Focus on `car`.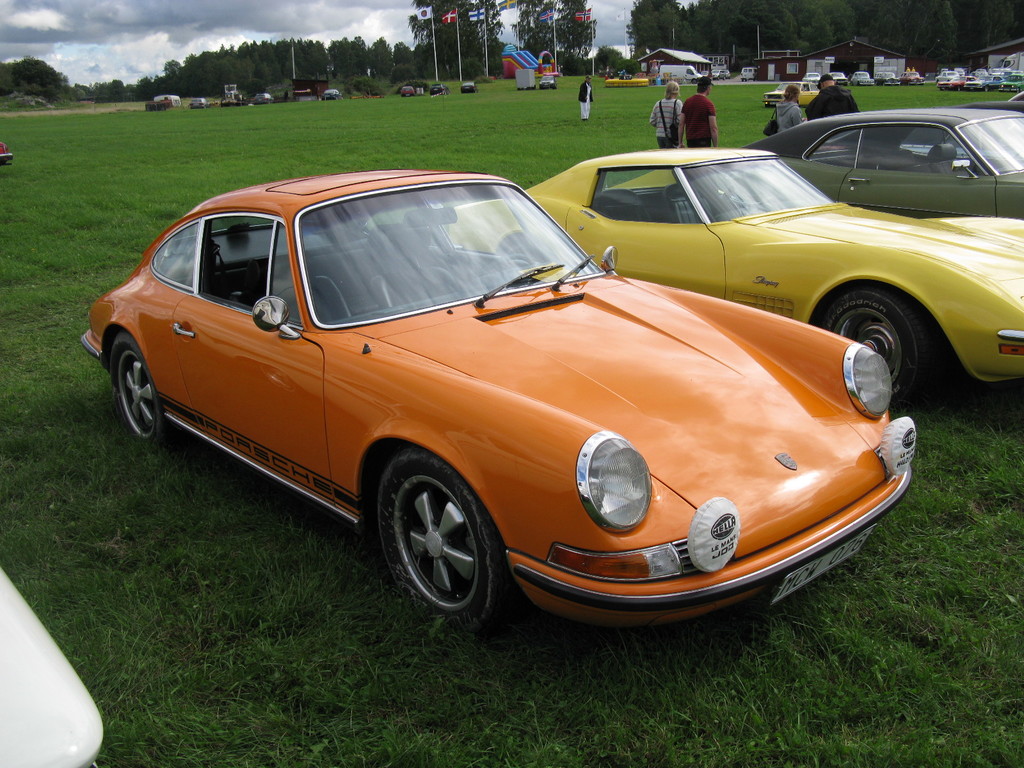
Focused at {"x1": 877, "y1": 73, "x2": 904, "y2": 81}.
